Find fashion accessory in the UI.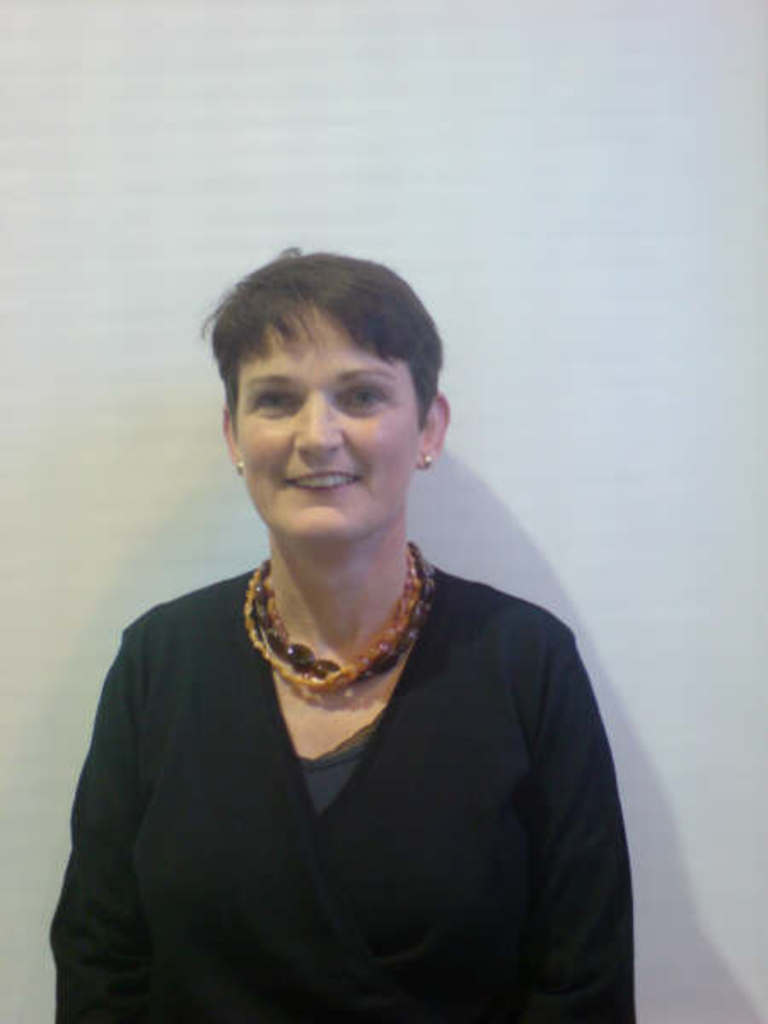
UI element at Rect(232, 461, 246, 476).
